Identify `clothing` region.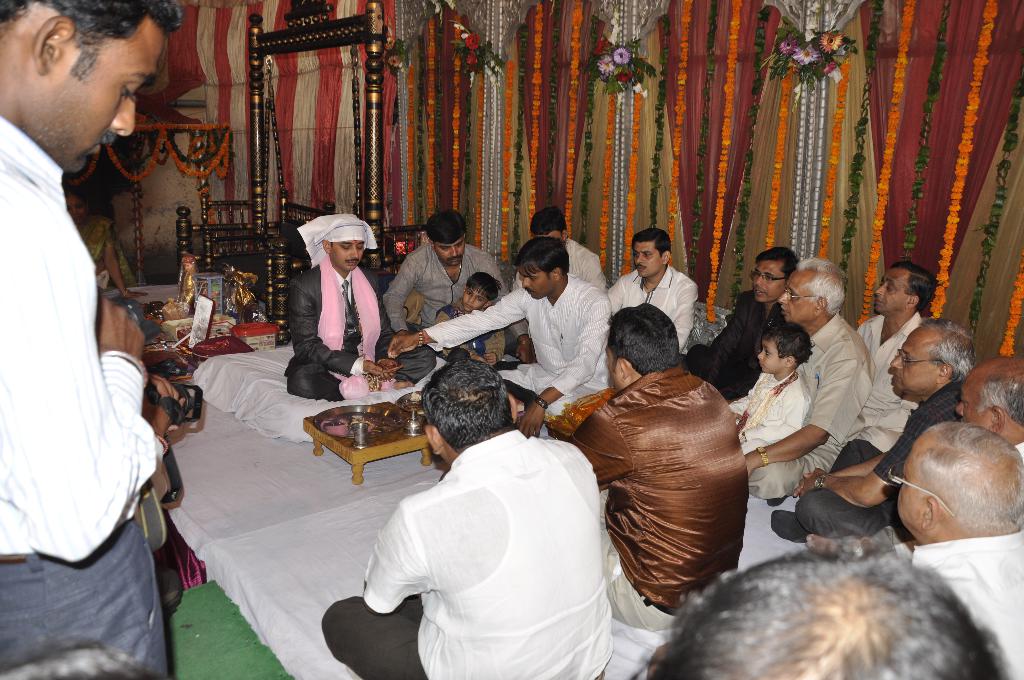
Region: [left=602, top=261, right=700, bottom=355].
